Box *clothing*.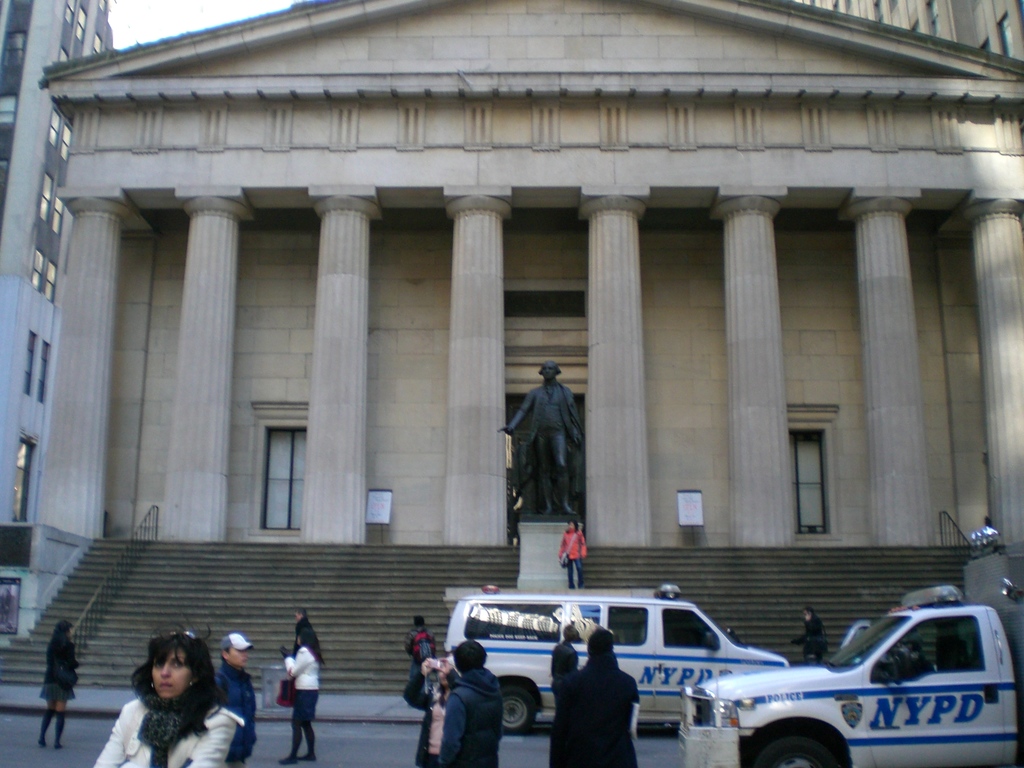
(404, 624, 440, 714).
